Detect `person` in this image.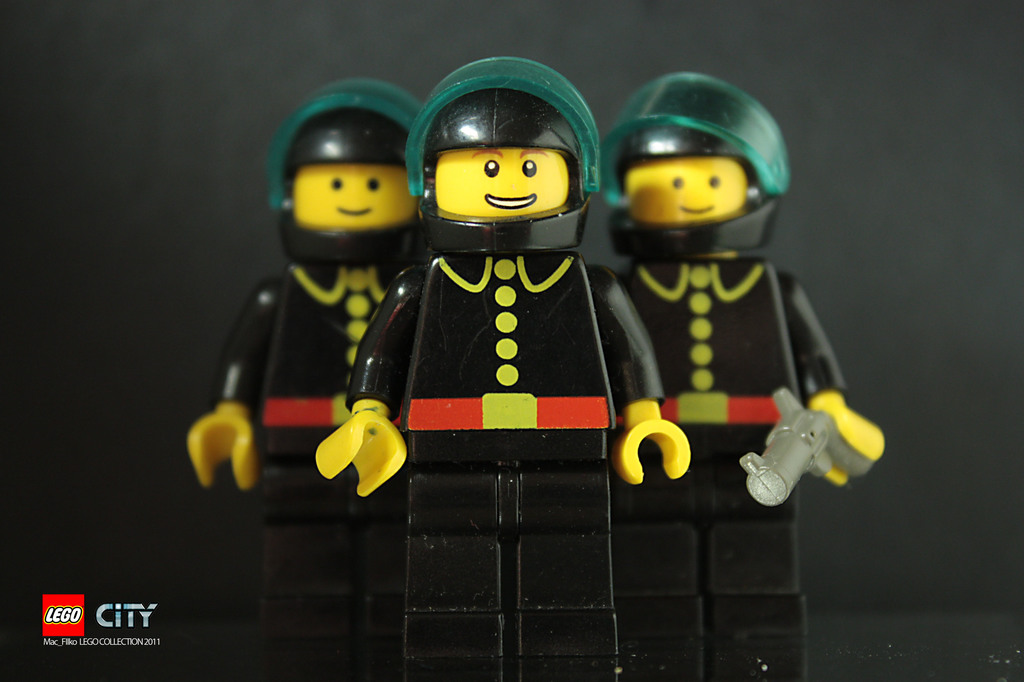
Detection: region(313, 53, 691, 654).
